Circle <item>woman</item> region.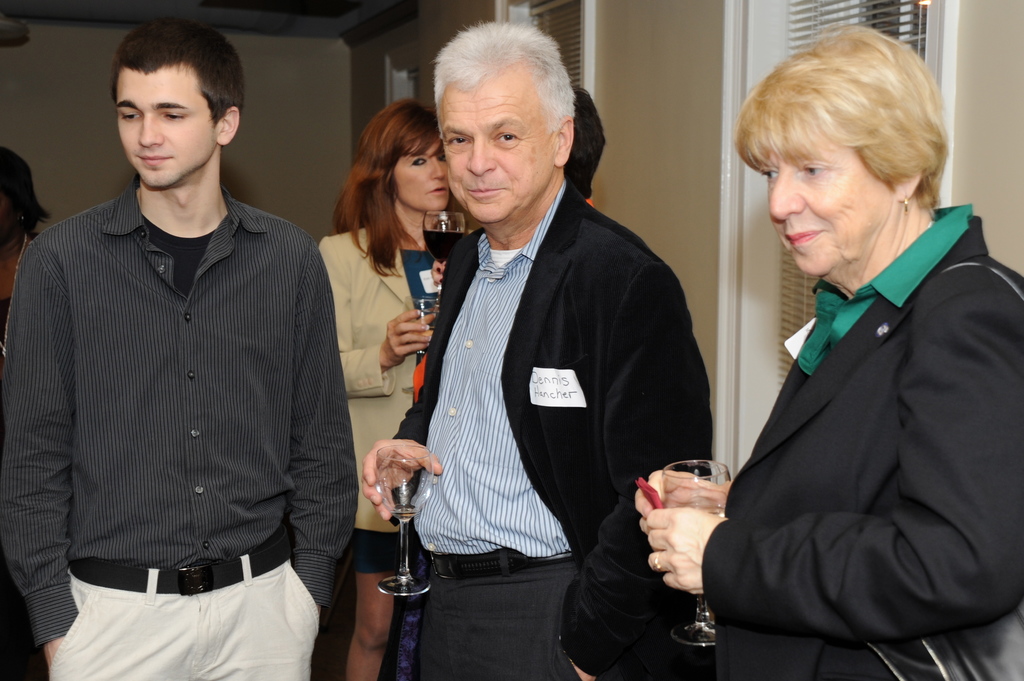
Region: <region>315, 99, 476, 680</region>.
